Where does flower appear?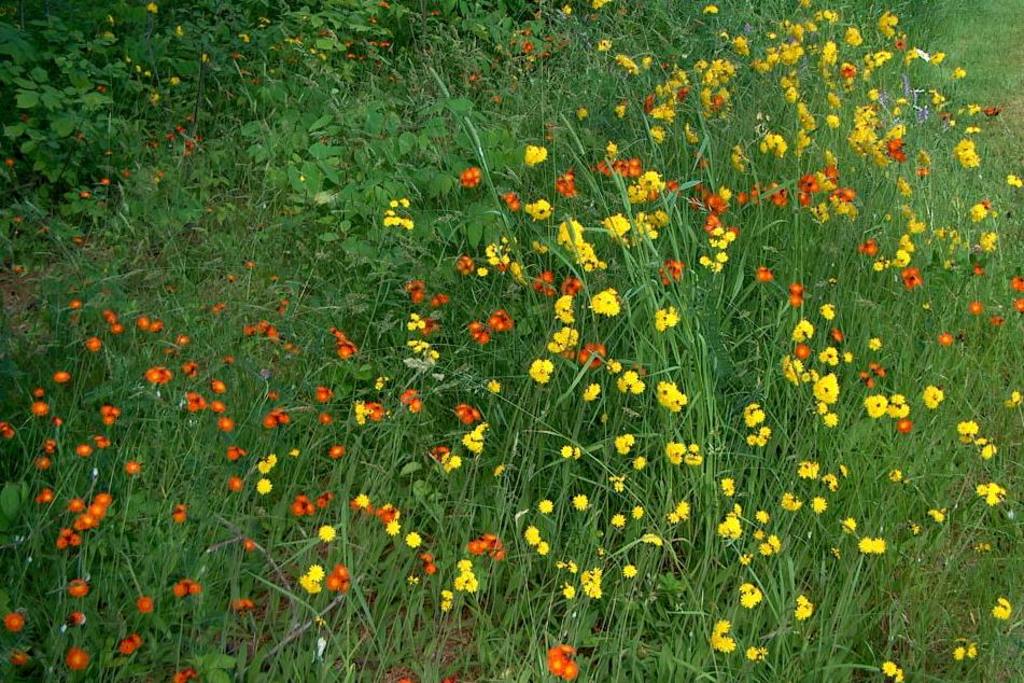
Appears at box(100, 401, 124, 420).
